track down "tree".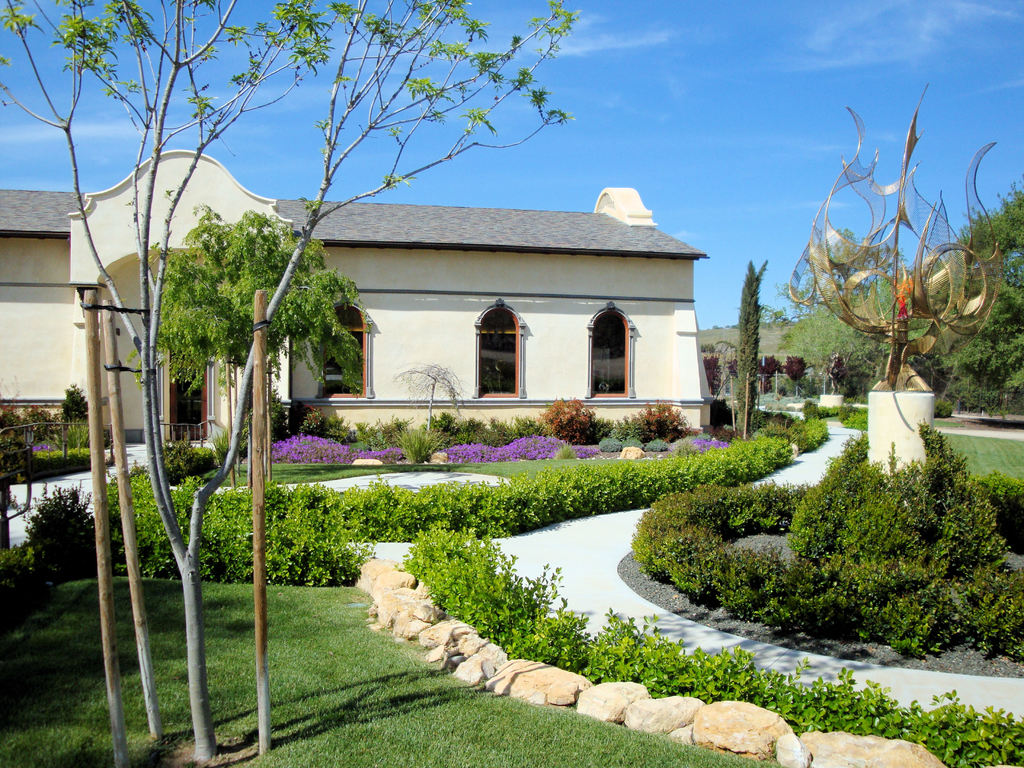
Tracked to <box>779,225,920,388</box>.
